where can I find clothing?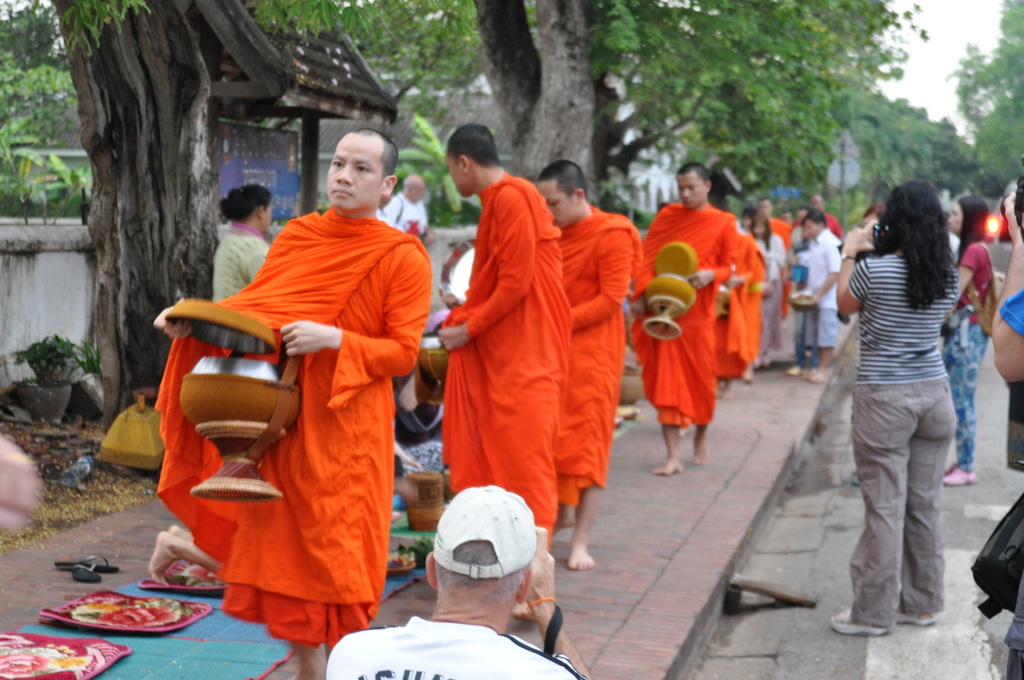
You can find it at 998/293/1023/360.
